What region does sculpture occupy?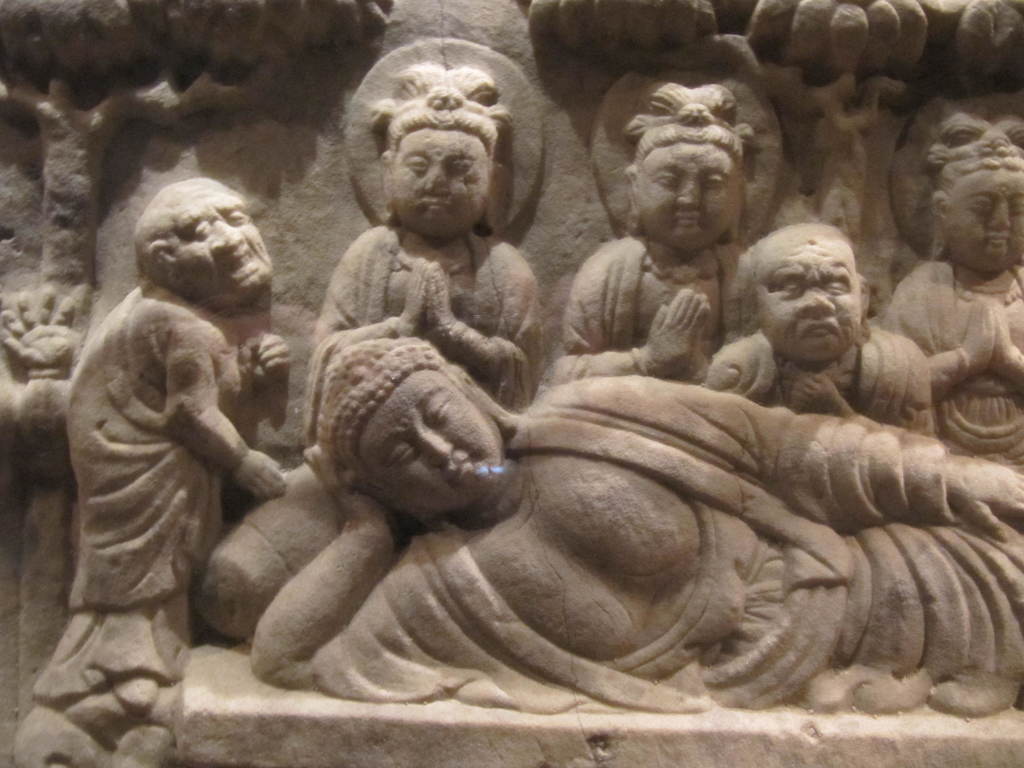
detection(8, 168, 303, 767).
